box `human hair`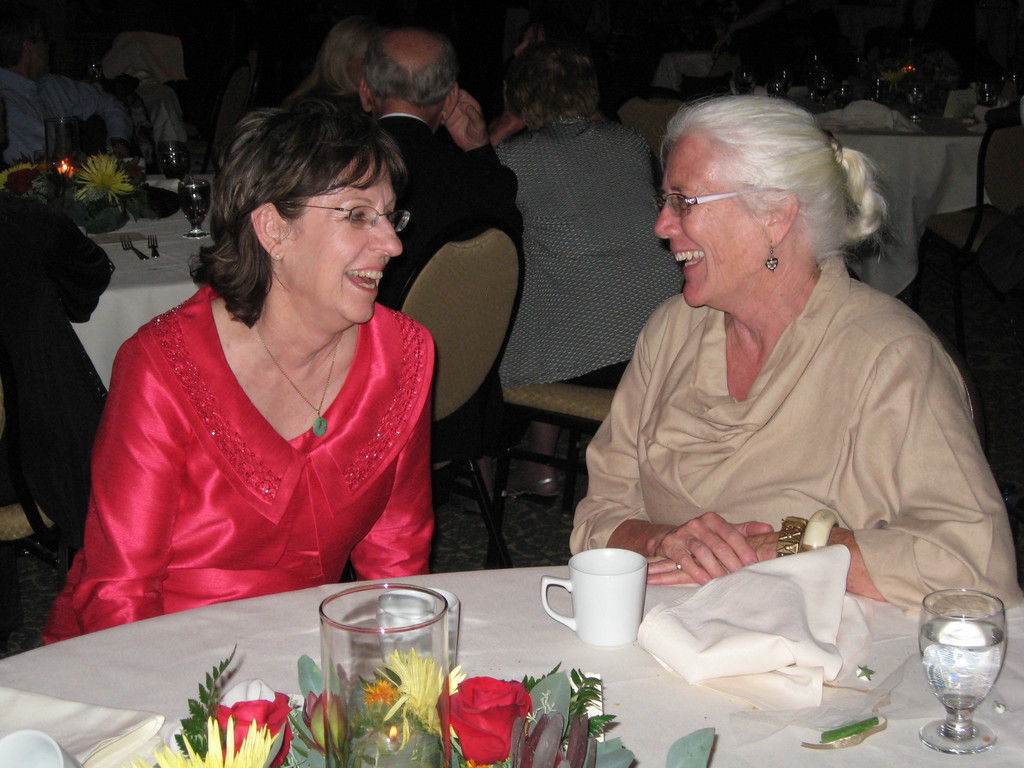
[left=504, top=38, right=596, bottom=125]
